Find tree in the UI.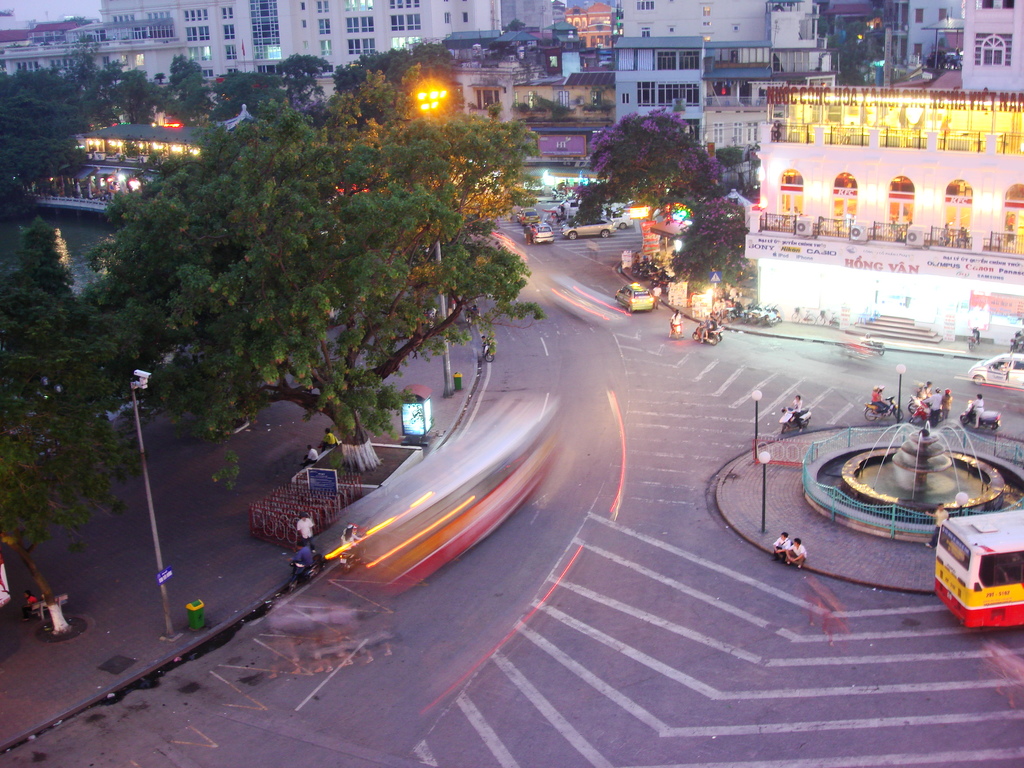
UI element at 691,134,756,198.
